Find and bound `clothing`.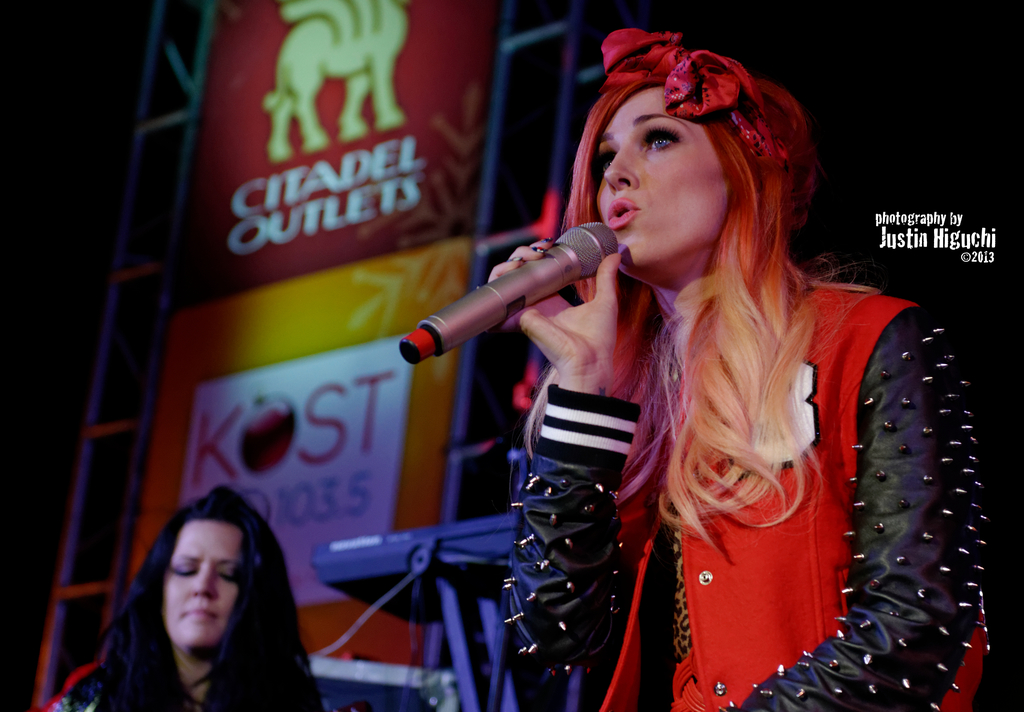
Bound: rect(52, 654, 315, 711).
